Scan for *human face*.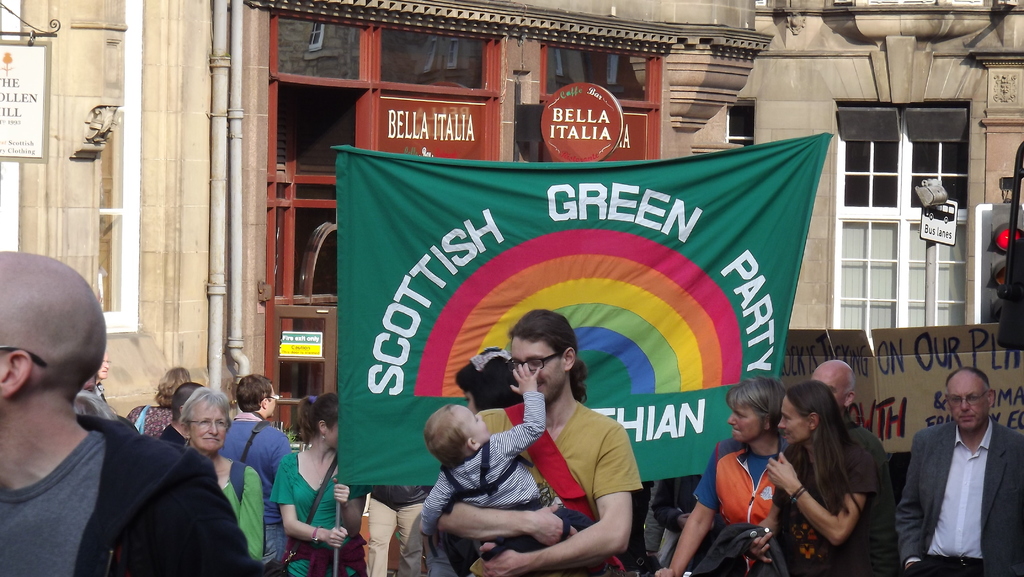
Scan result: rect(814, 373, 849, 407).
